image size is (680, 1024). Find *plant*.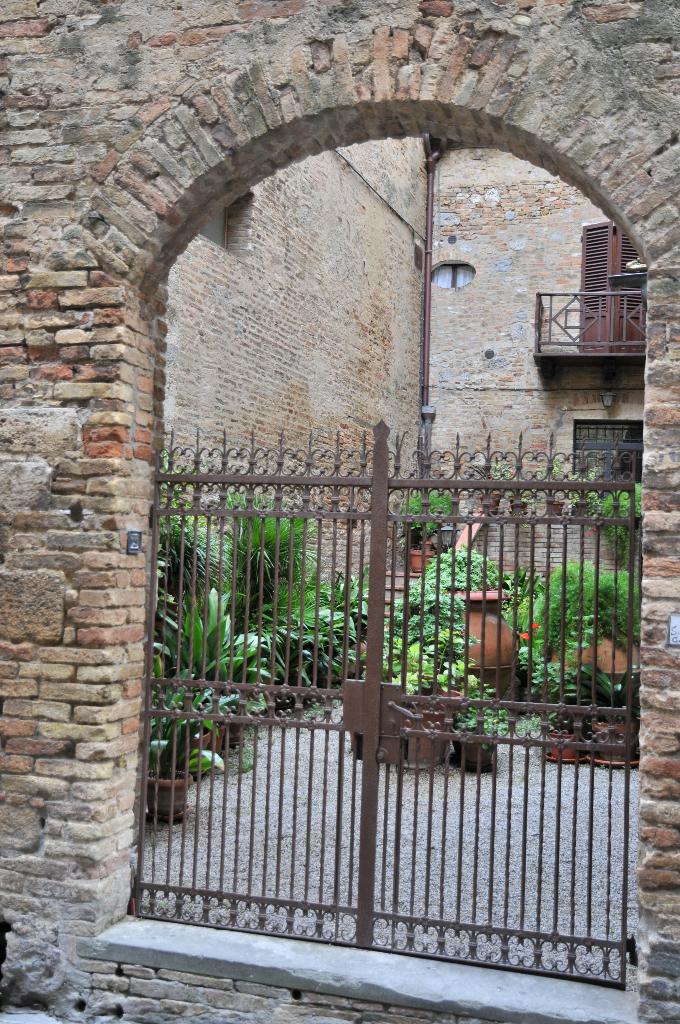
{"left": 539, "top": 646, "right": 645, "bottom": 756}.
